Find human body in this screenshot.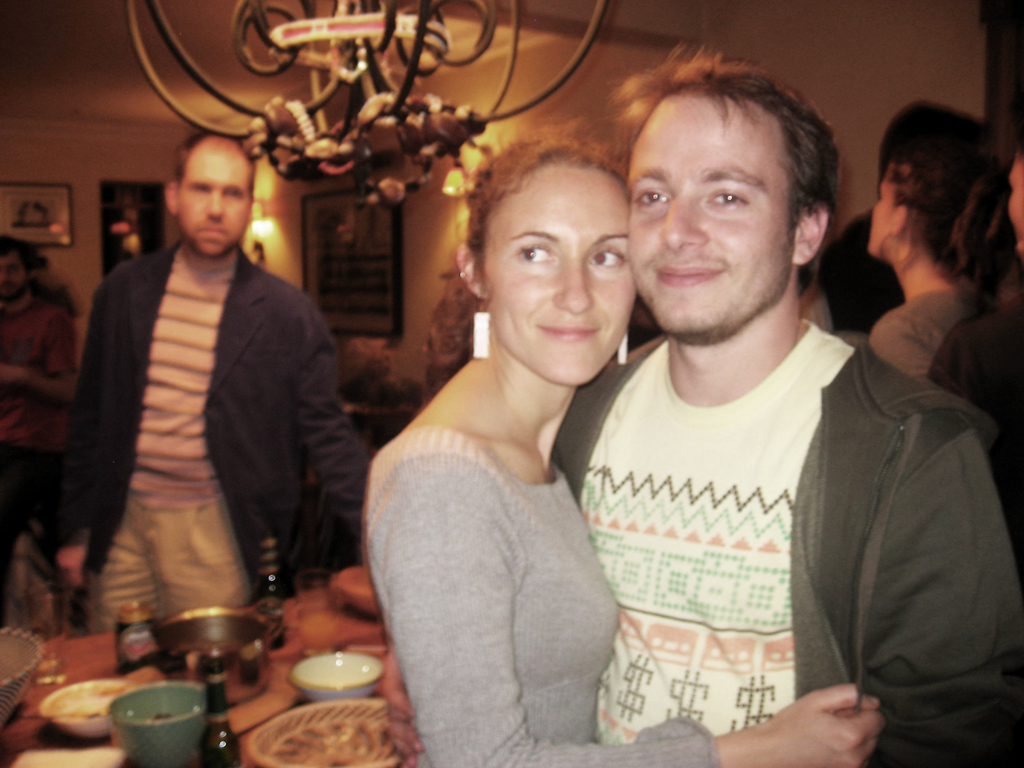
The bounding box for human body is bbox=[0, 232, 93, 549].
